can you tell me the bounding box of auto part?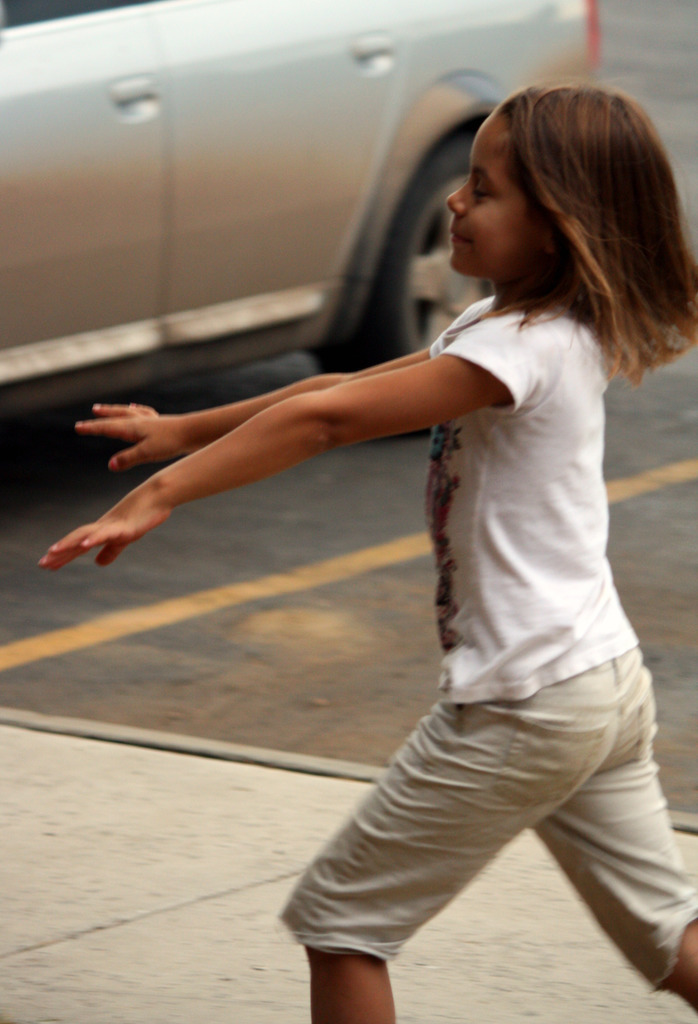
[321, 118, 526, 475].
